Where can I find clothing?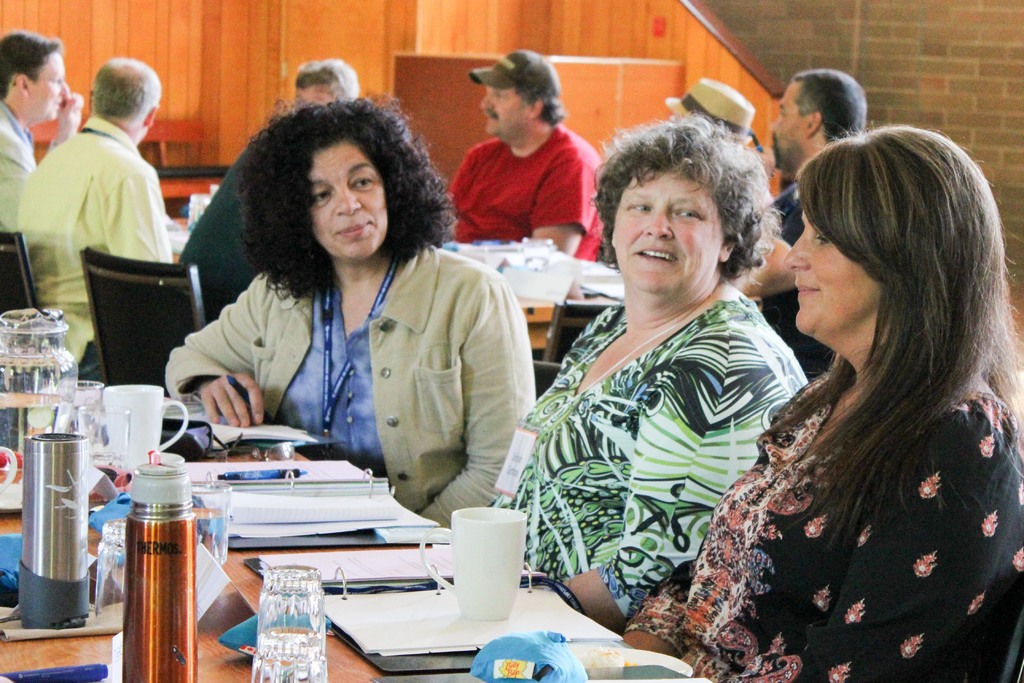
You can find it at bbox(23, 115, 177, 356).
